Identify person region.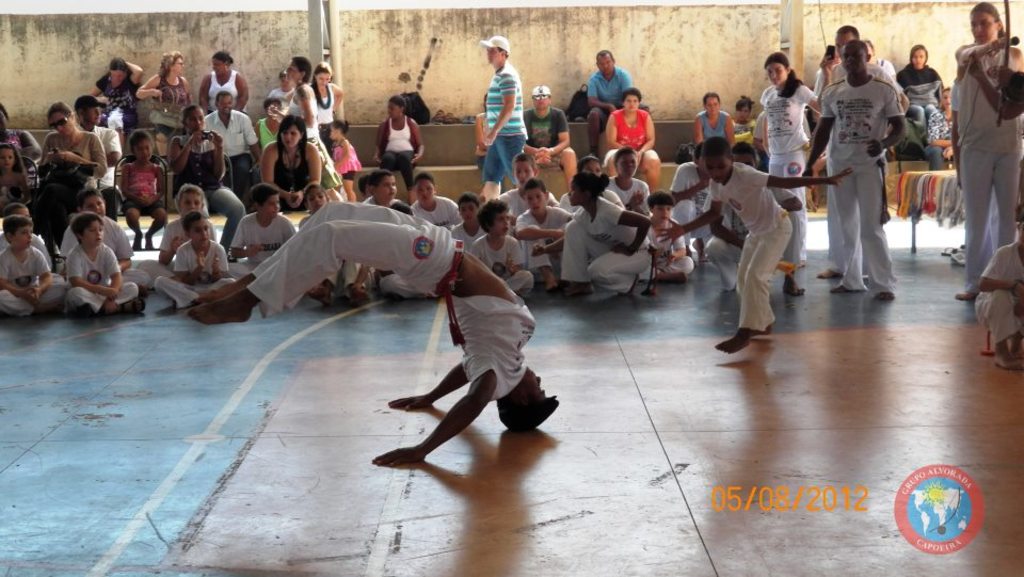
Region: bbox(333, 114, 359, 195).
